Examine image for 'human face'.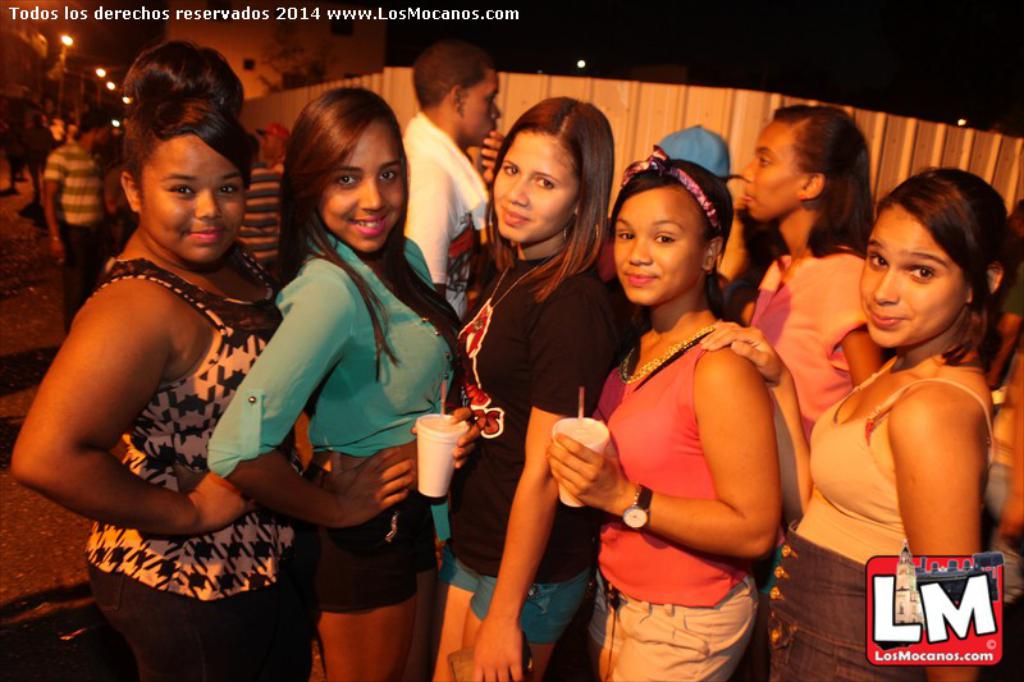
Examination result: bbox=(468, 73, 500, 143).
